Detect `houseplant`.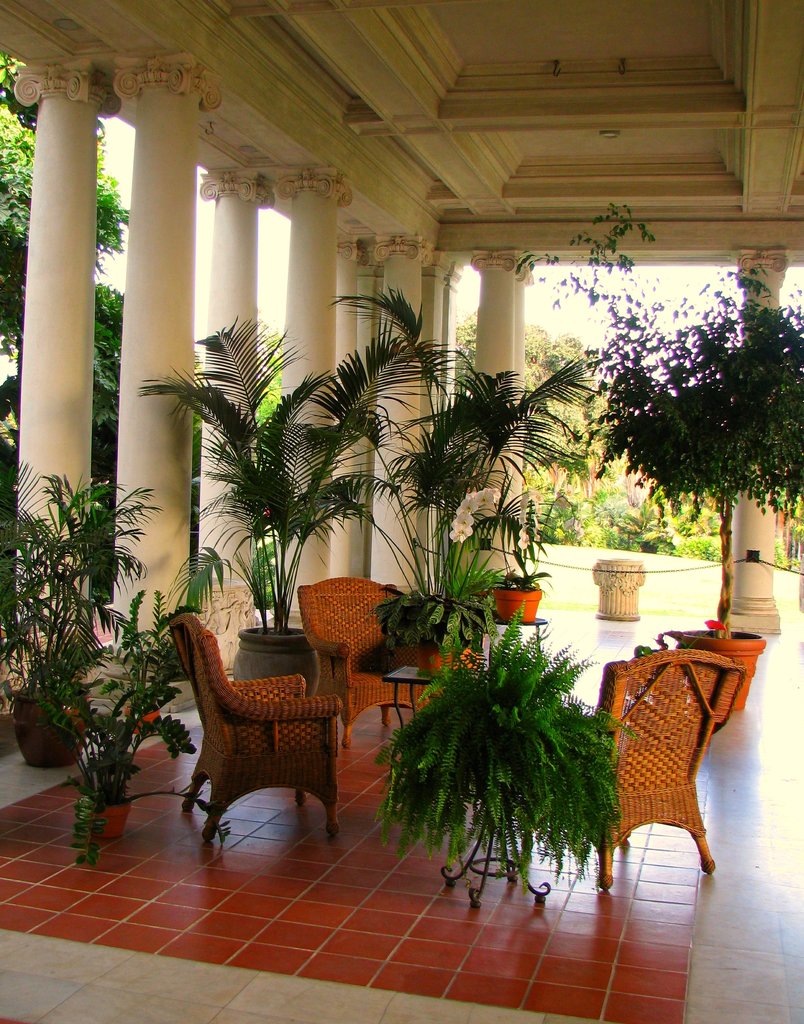
Detected at 469/468/547/622.
